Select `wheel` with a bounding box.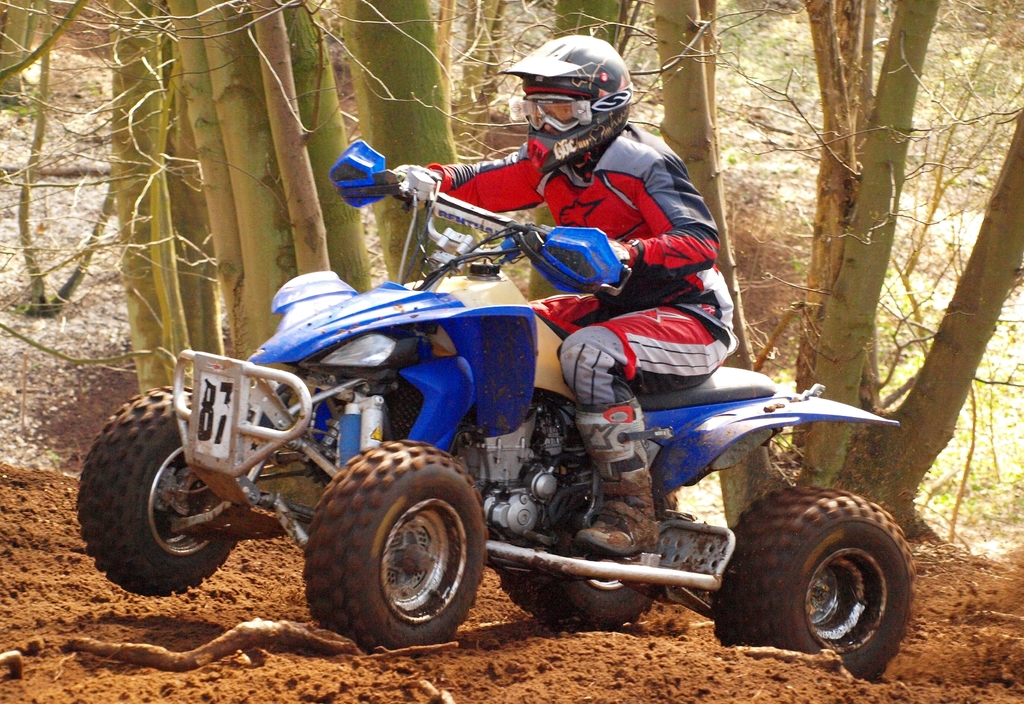
[x1=77, y1=386, x2=248, y2=597].
